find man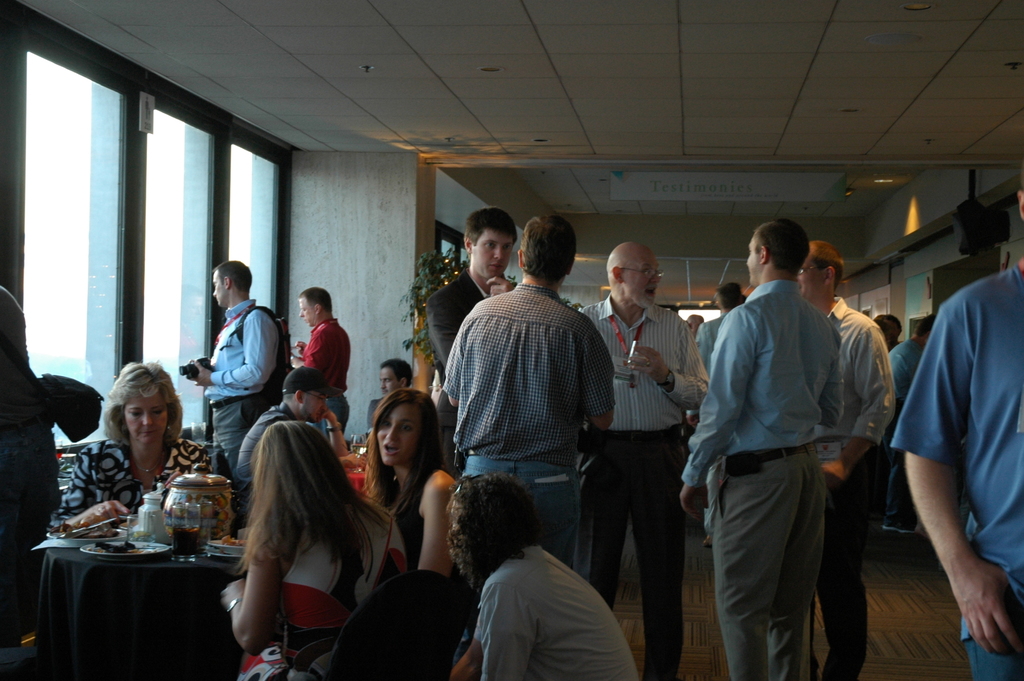
(x1=577, y1=244, x2=699, y2=680)
